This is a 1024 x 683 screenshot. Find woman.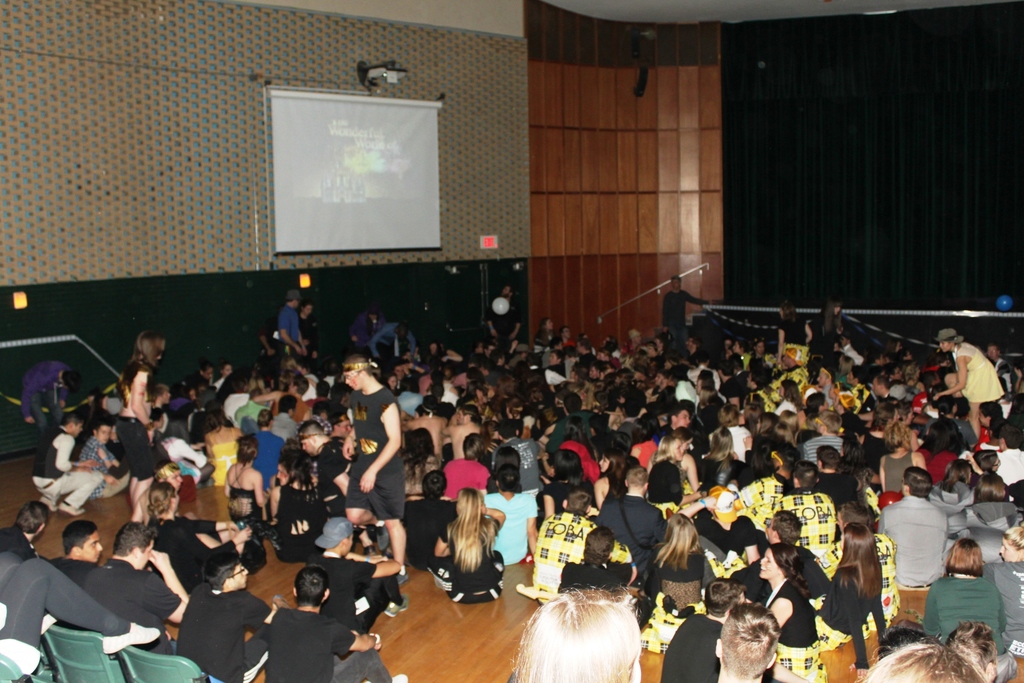
Bounding box: left=641, top=513, right=711, bottom=646.
